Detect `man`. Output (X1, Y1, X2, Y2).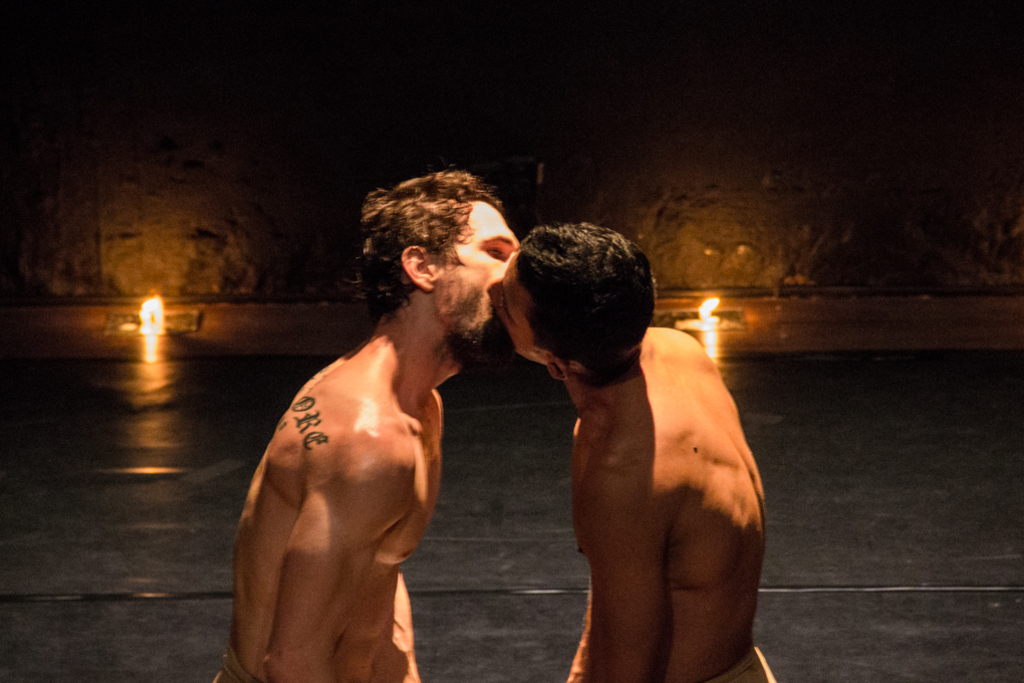
(213, 156, 531, 682).
